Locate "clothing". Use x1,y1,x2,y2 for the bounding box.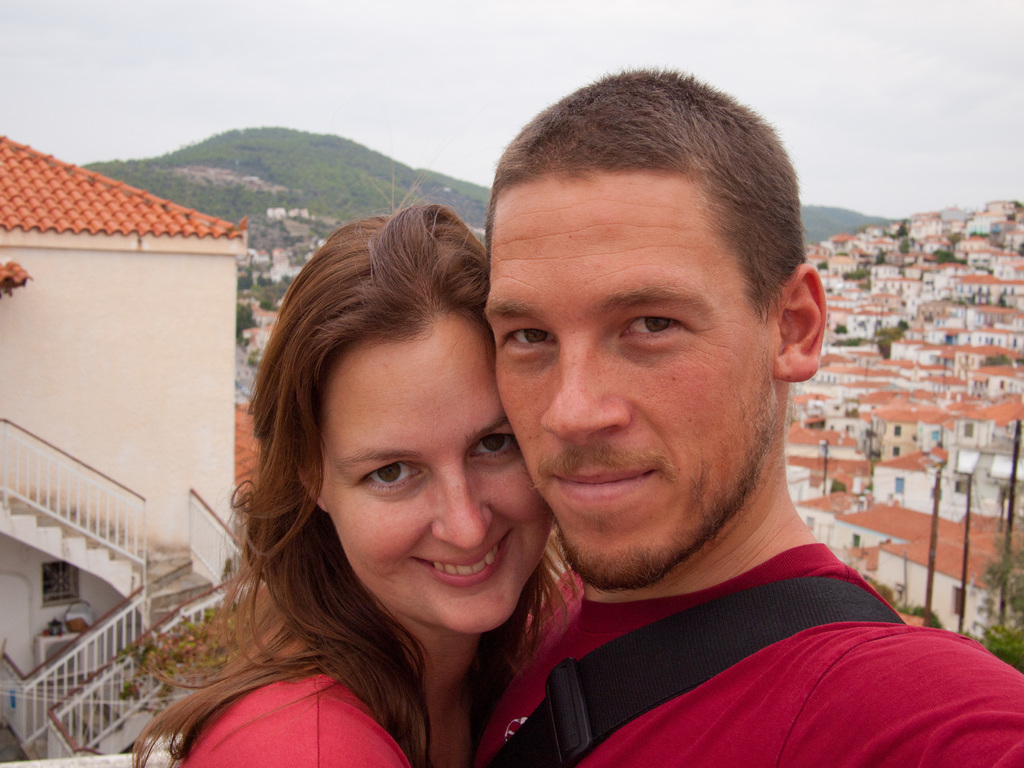
181,662,413,767.
